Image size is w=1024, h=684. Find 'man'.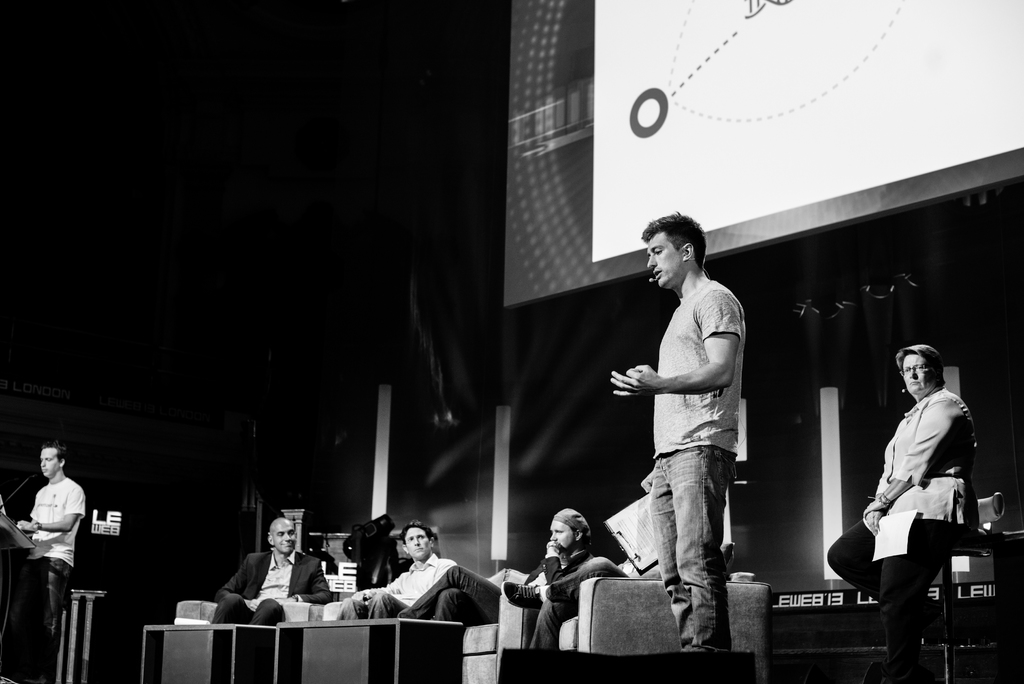
220, 519, 327, 626.
